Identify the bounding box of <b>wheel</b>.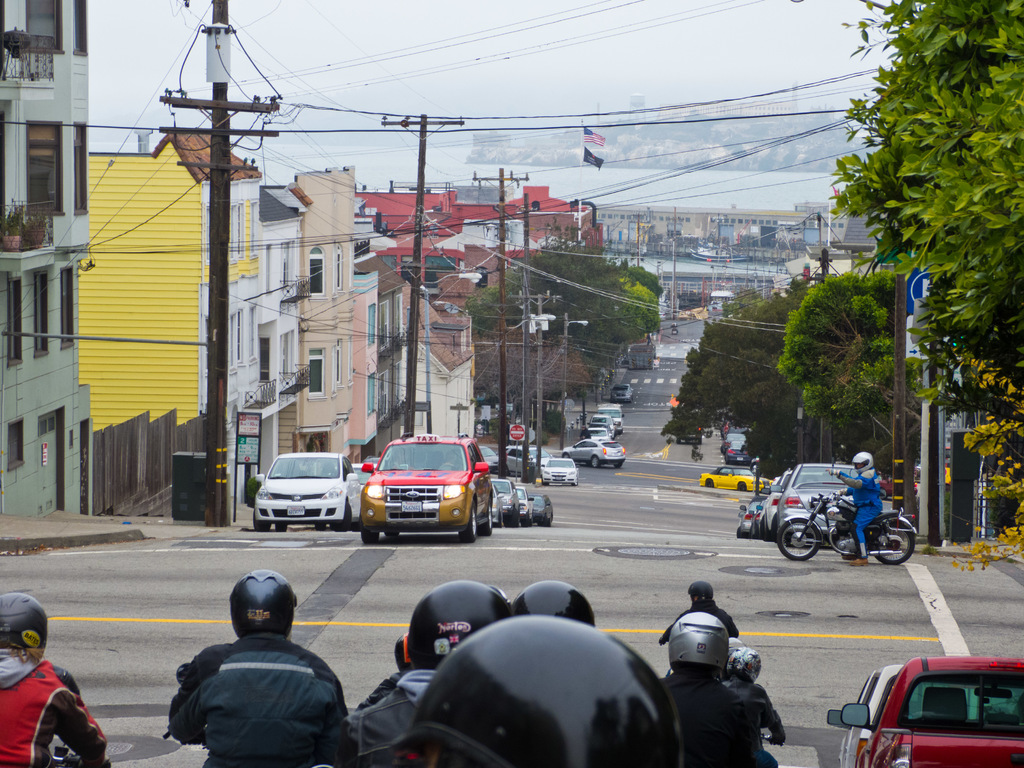
crop(332, 501, 353, 532).
